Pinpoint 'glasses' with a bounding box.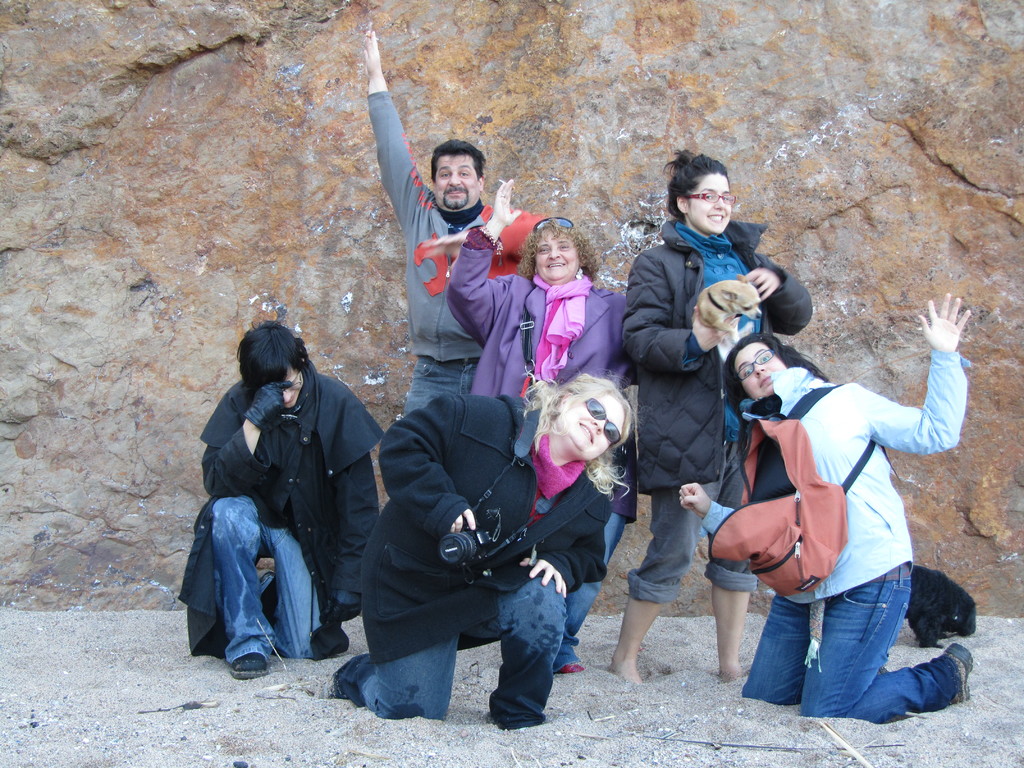
box=[583, 394, 625, 454].
